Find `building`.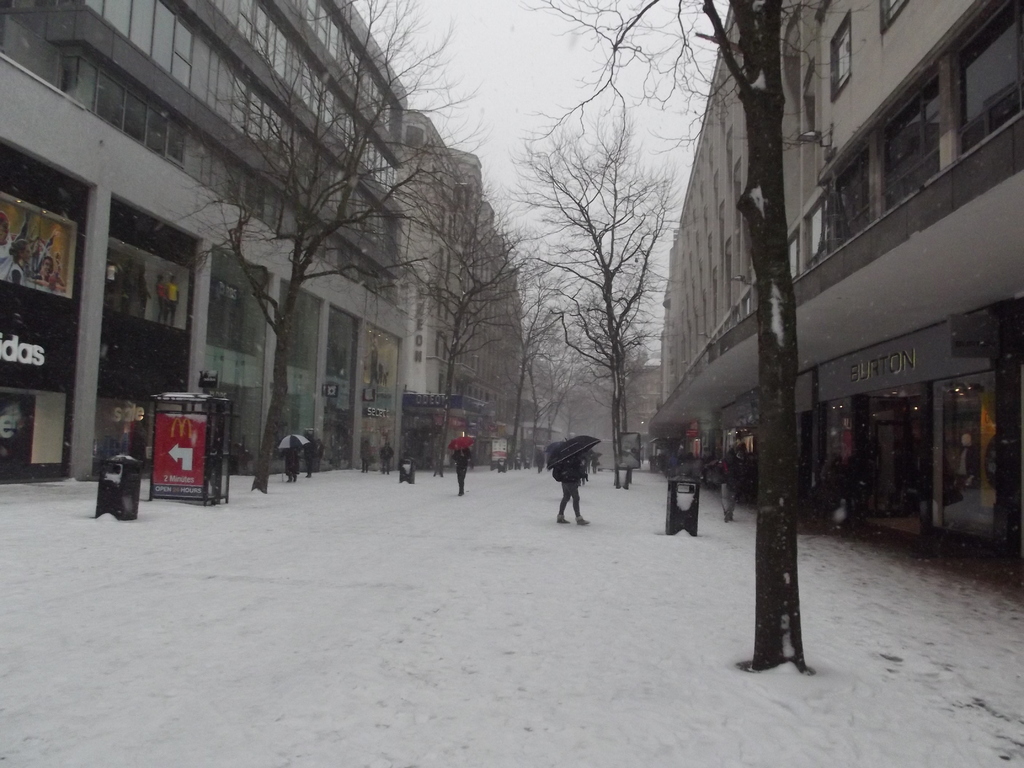
Rect(407, 106, 525, 468).
